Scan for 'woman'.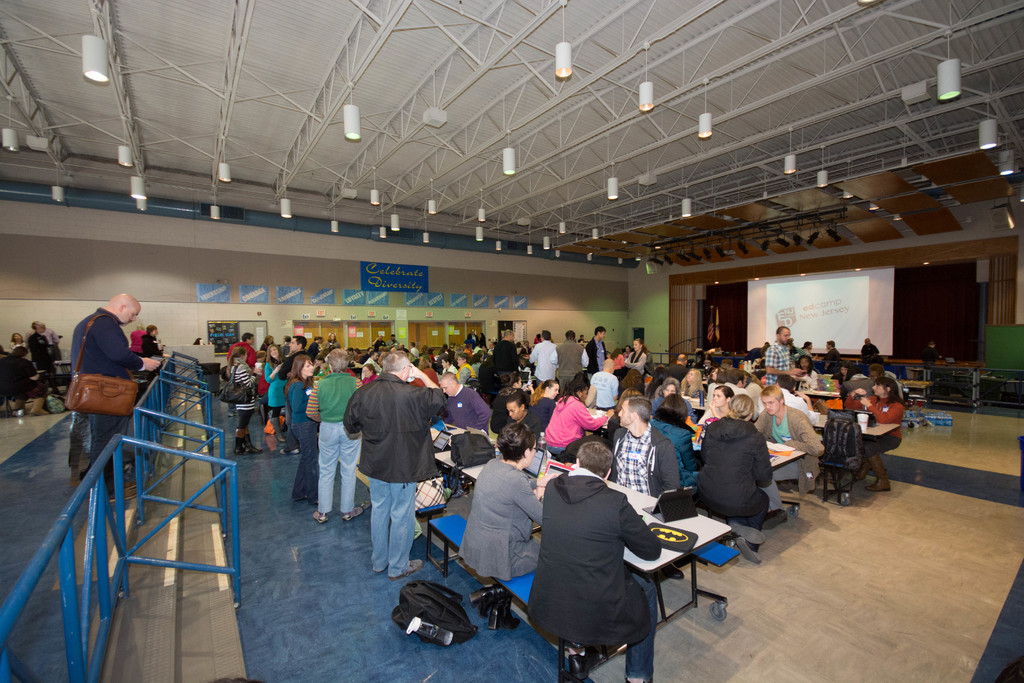
Scan result: pyautogui.locateOnScreen(545, 370, 605, 456).
